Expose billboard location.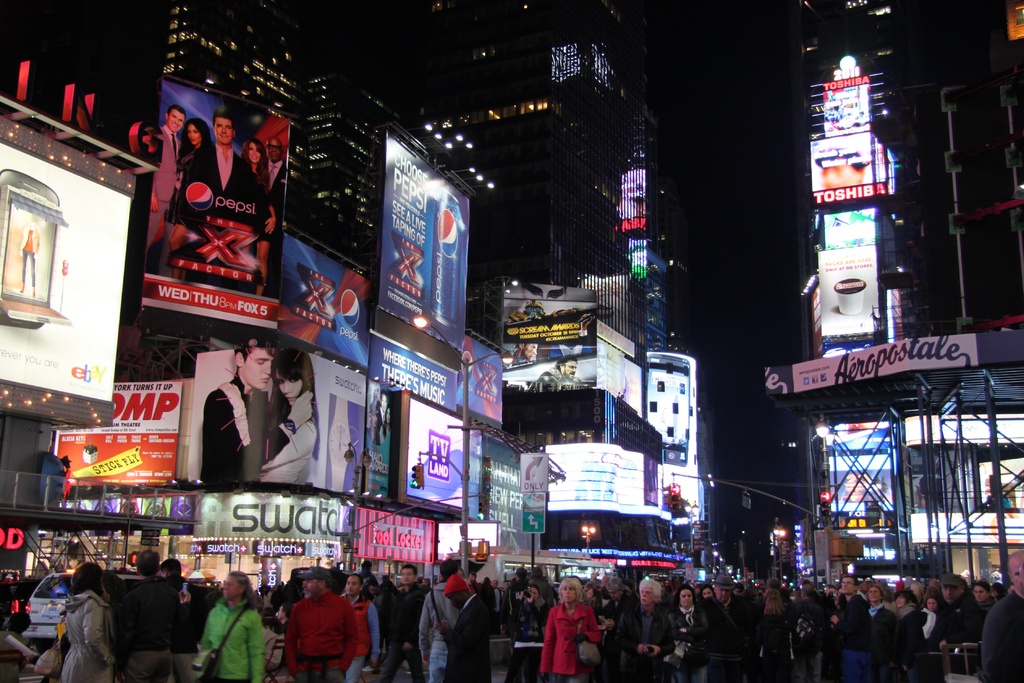
Exposed at (left=817, top=244, right=888, bottom=338).
